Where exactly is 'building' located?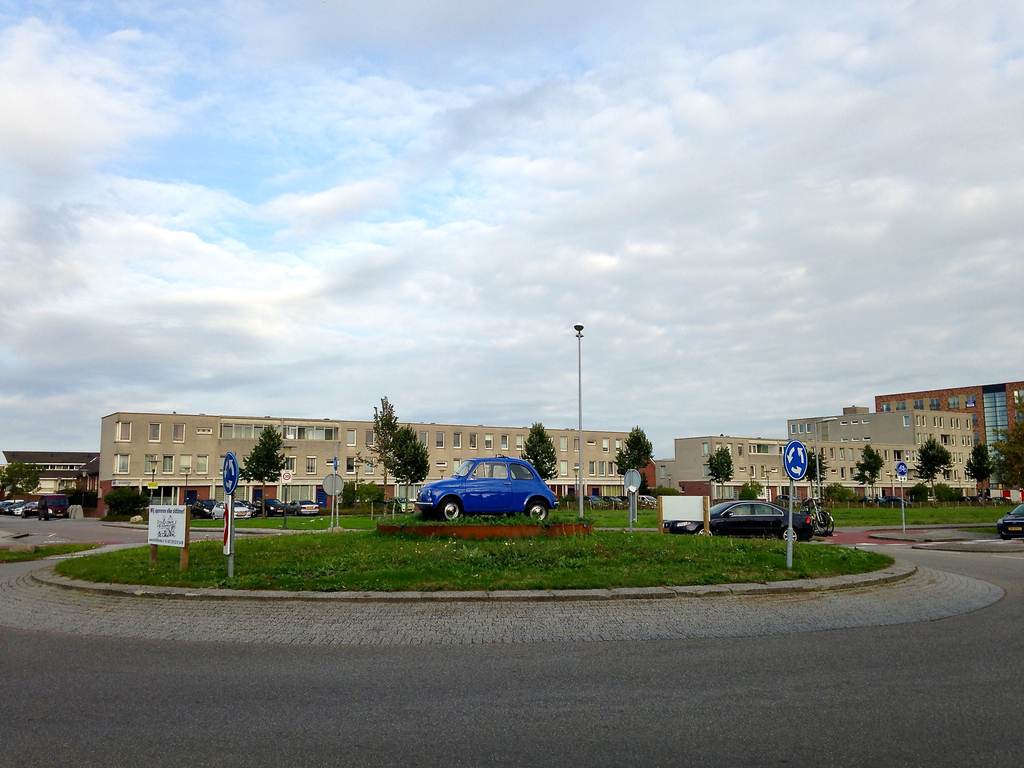
Its bounding box is 75, 458, 103, 511.
